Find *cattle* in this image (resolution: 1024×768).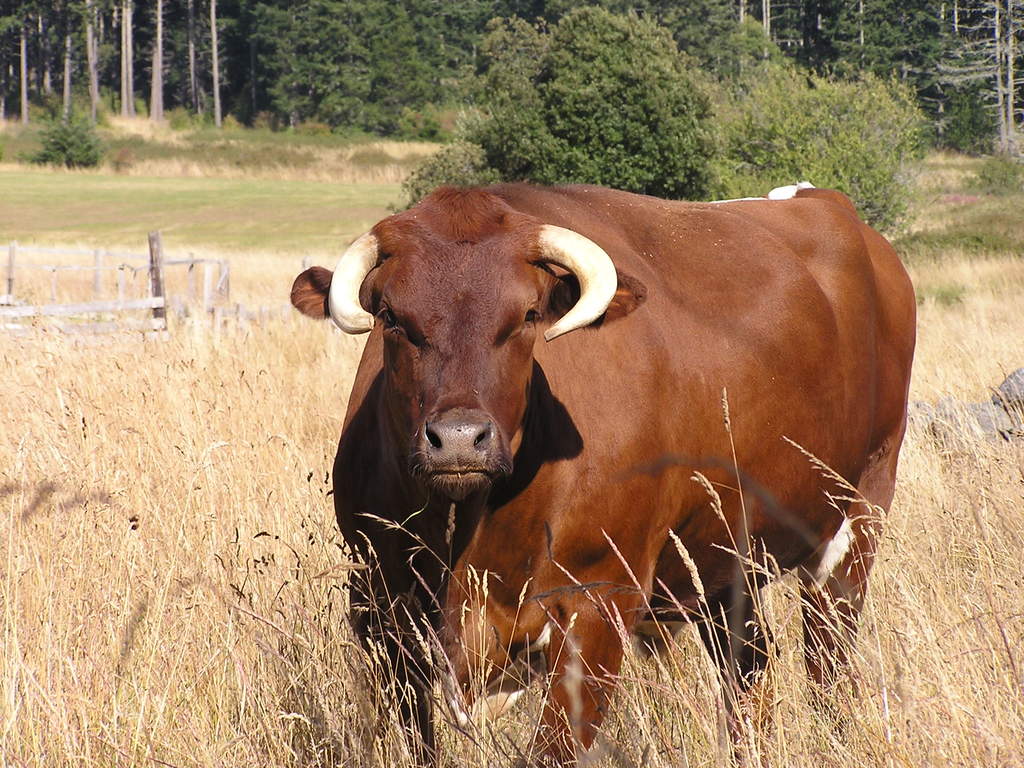
277/159/923/762.
